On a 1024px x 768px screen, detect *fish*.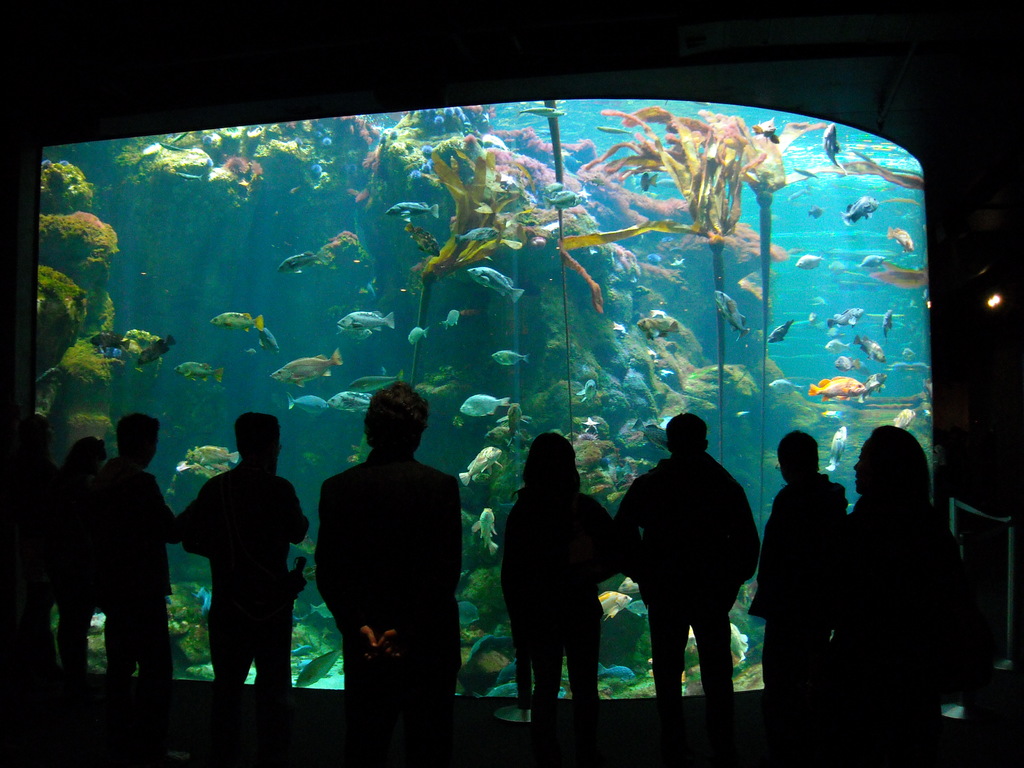
box(351, 371, 401, 387).
